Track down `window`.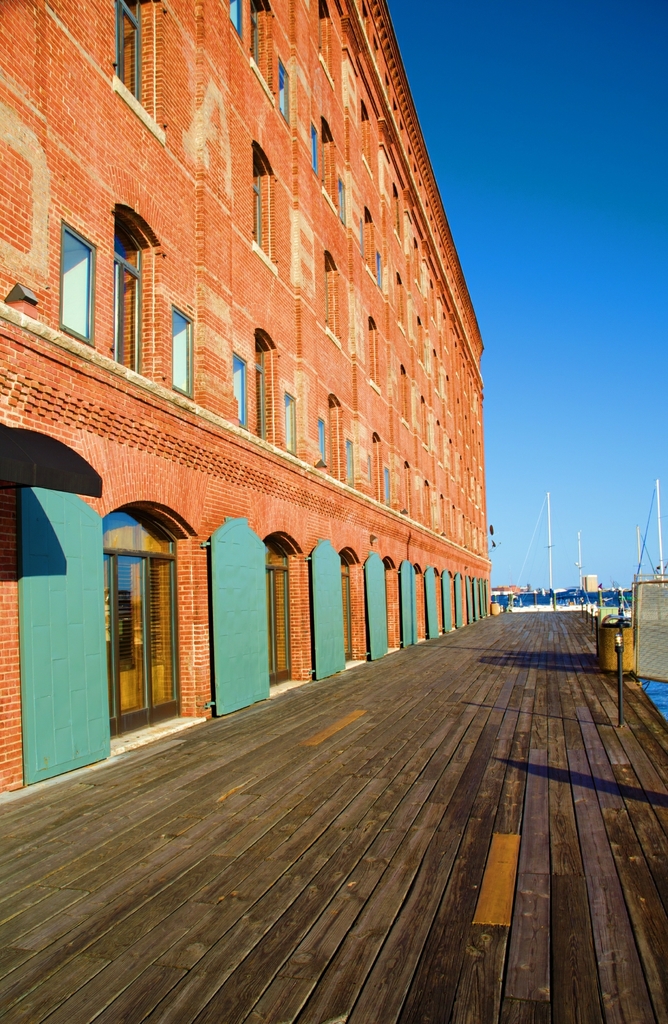
Tracked to locate(113, 211, 142, 371).
